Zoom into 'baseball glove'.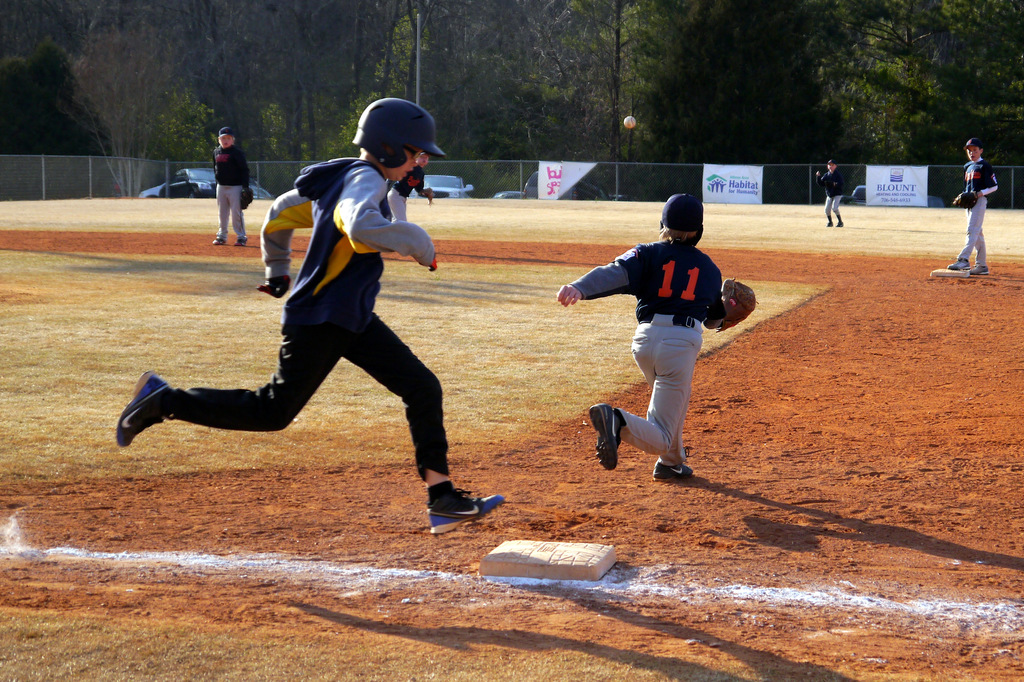
Zoom target: pyautogui.locateOnScreen(719, 277, 756, 331).
